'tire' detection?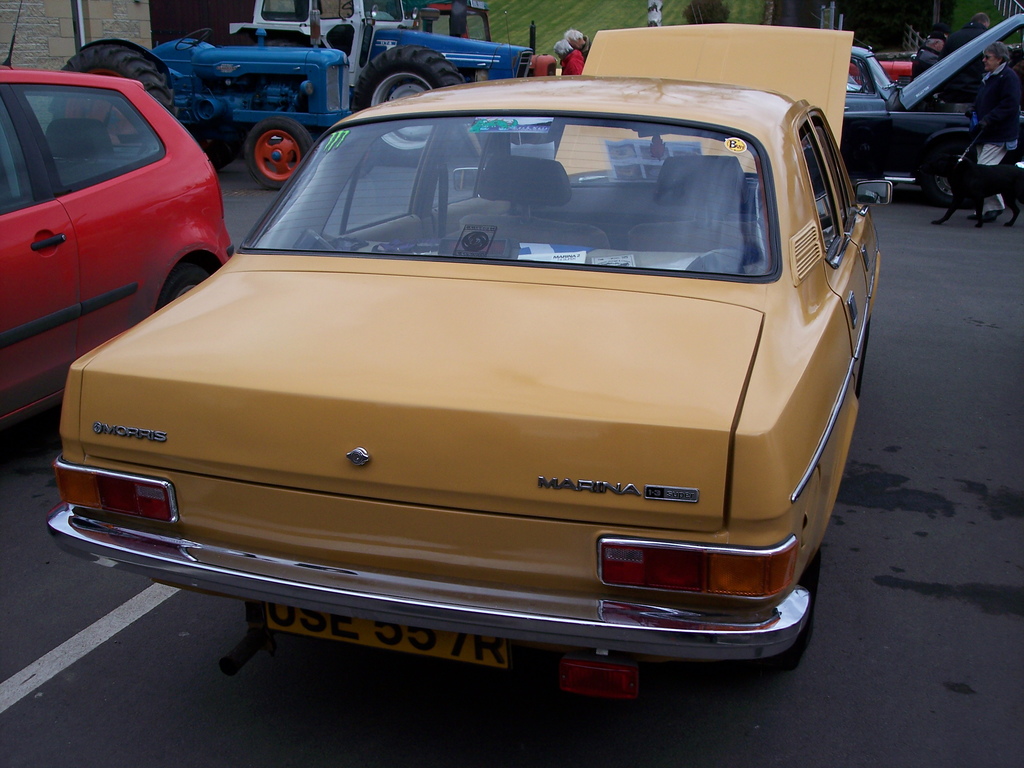
box=[916, 130, 997, 207]
